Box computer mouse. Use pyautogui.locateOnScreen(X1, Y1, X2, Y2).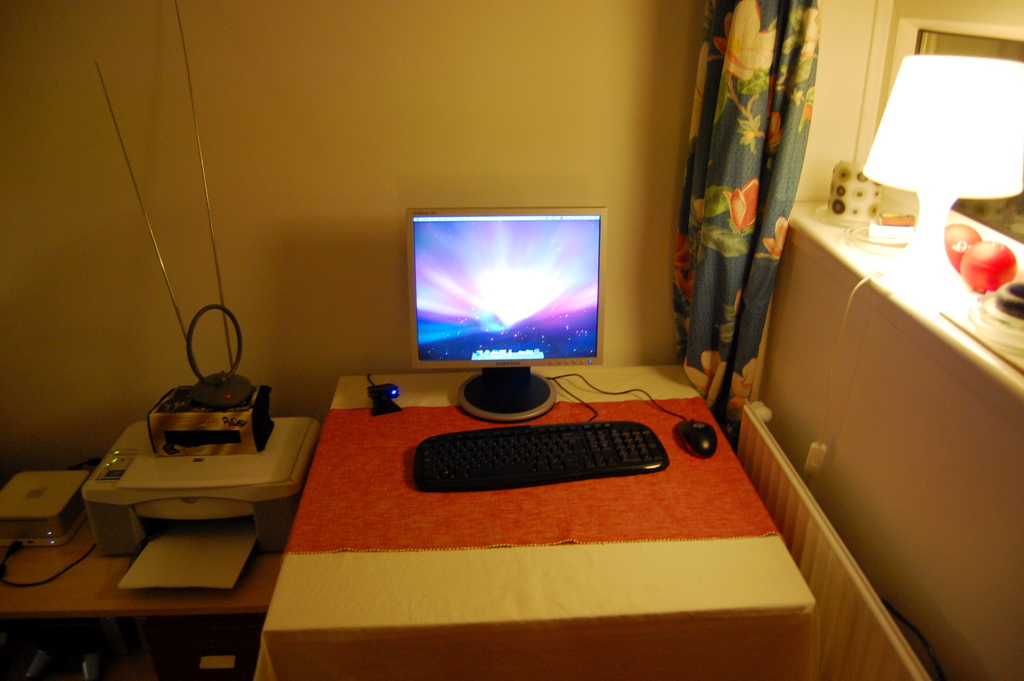
pyautogui.locateOnScreen(674, 416, 716, 460).
